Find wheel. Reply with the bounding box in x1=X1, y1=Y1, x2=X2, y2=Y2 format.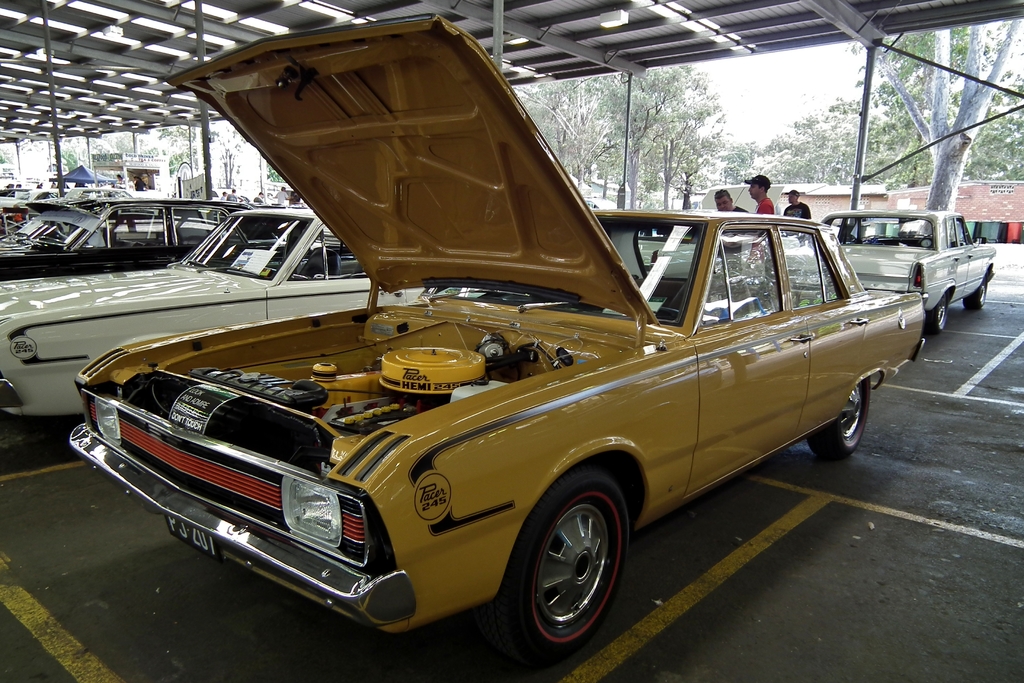
x1=808, y1=372, x2=868, y2=470.
